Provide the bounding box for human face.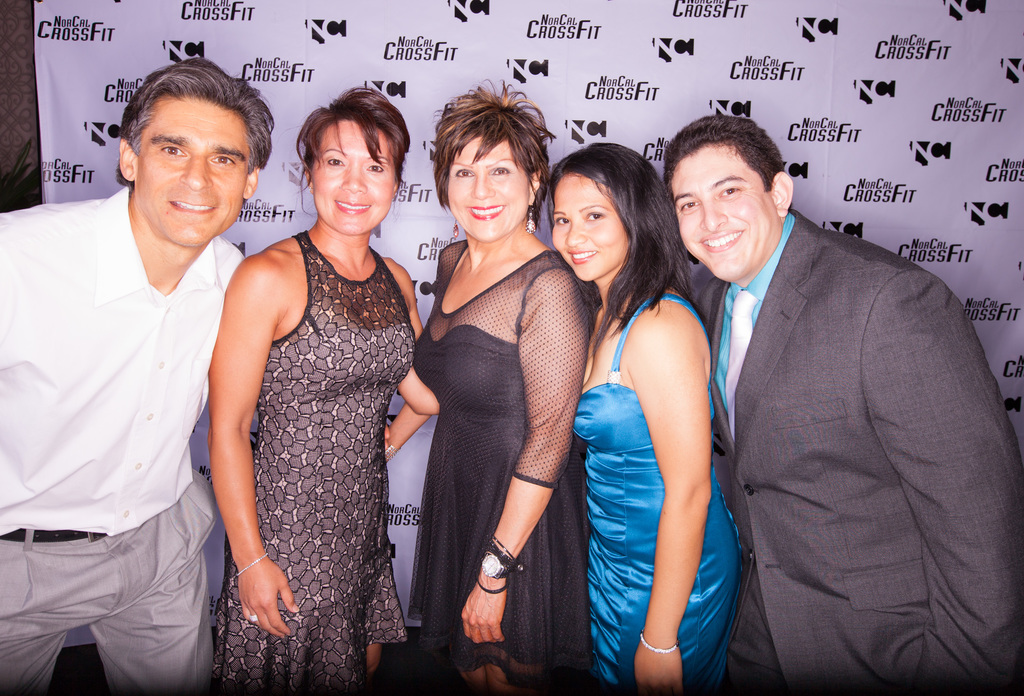
crop(448, 137, 528, 242).
